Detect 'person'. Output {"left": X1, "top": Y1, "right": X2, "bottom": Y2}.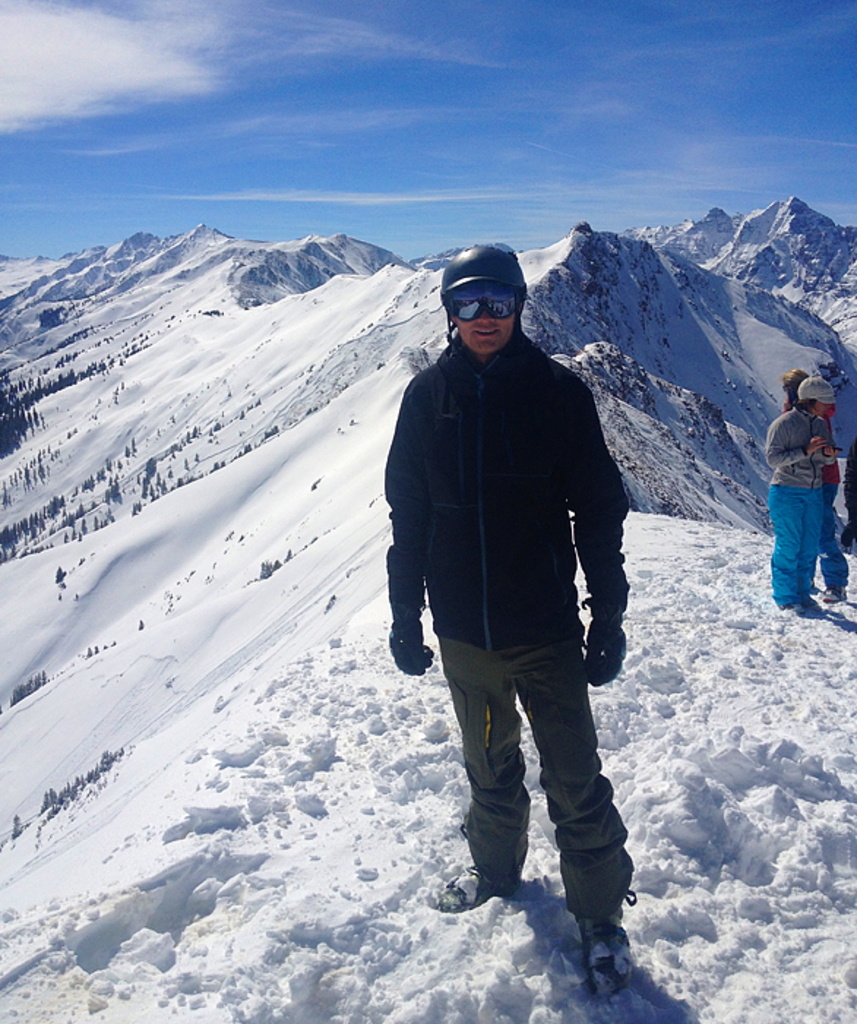
{"left": 763, "top": 364, "right": 822, "bottom": 632}.
